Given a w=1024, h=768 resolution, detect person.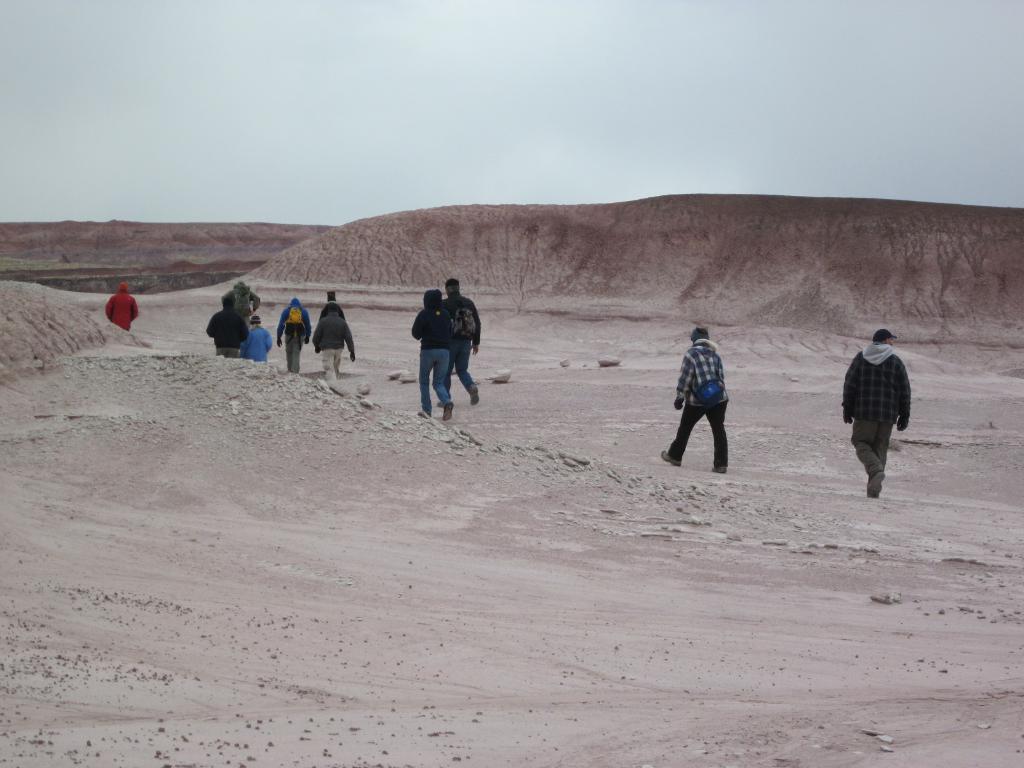
l=275, t=300, r=313, b=384.
